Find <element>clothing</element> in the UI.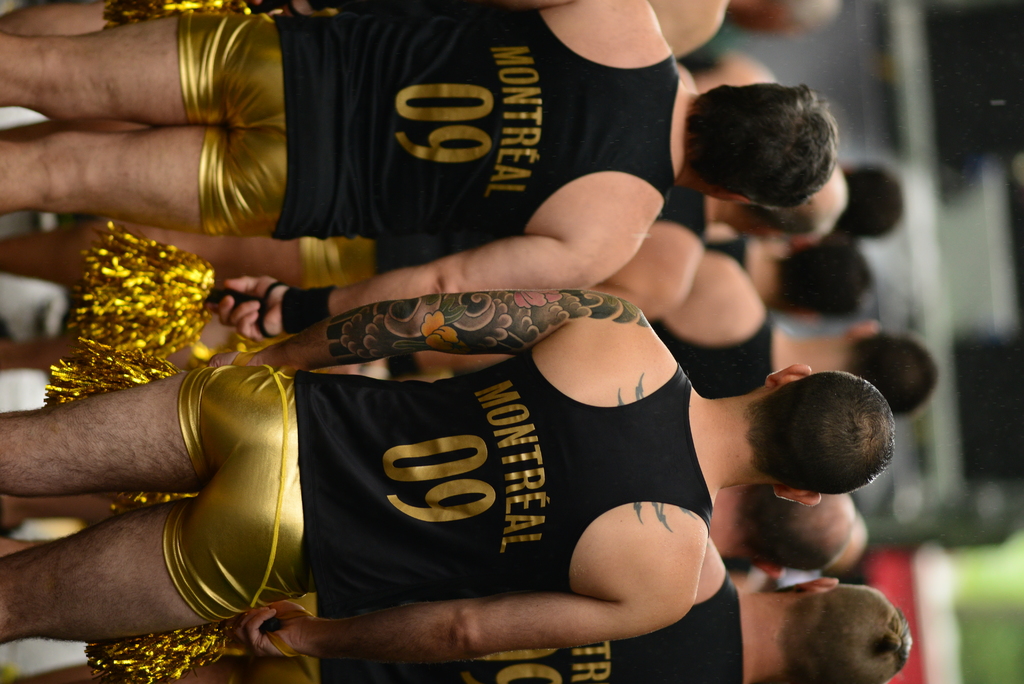
UI element at l=163, t=347, r=716, b=626.
